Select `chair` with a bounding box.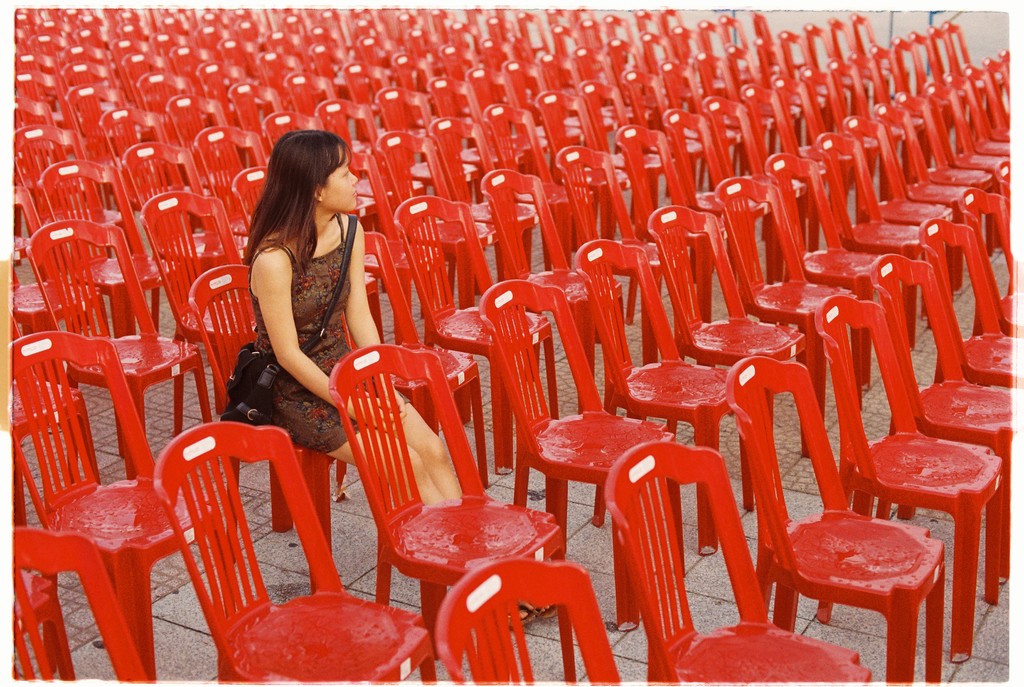
[left=918, top=214, right=1020, bottom=385].
